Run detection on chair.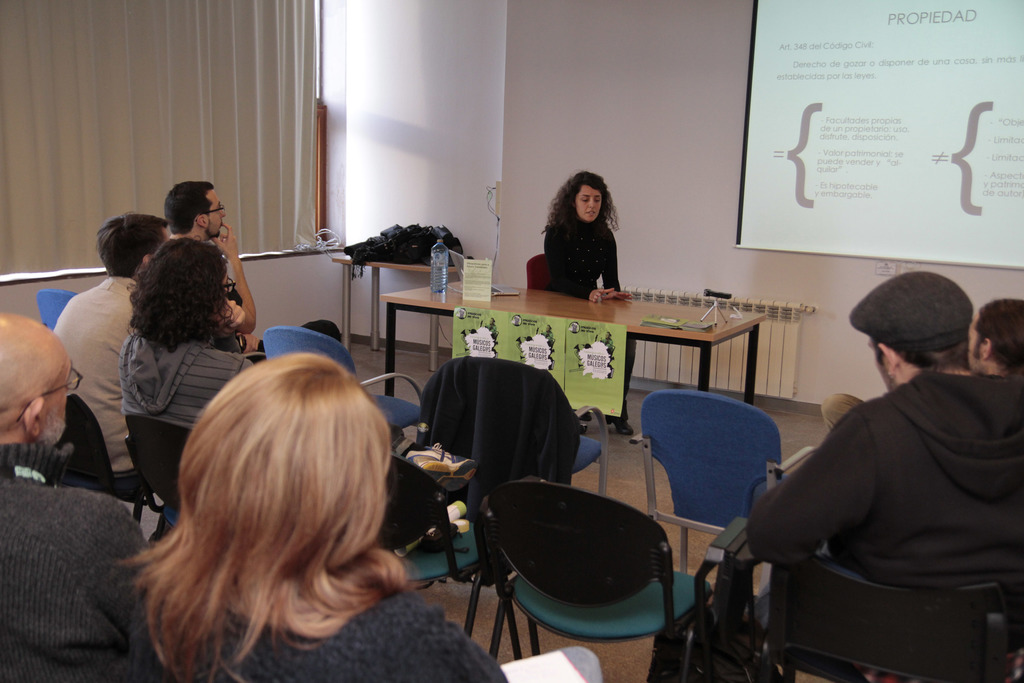
Result: detection(527, 257, 593, 290).
